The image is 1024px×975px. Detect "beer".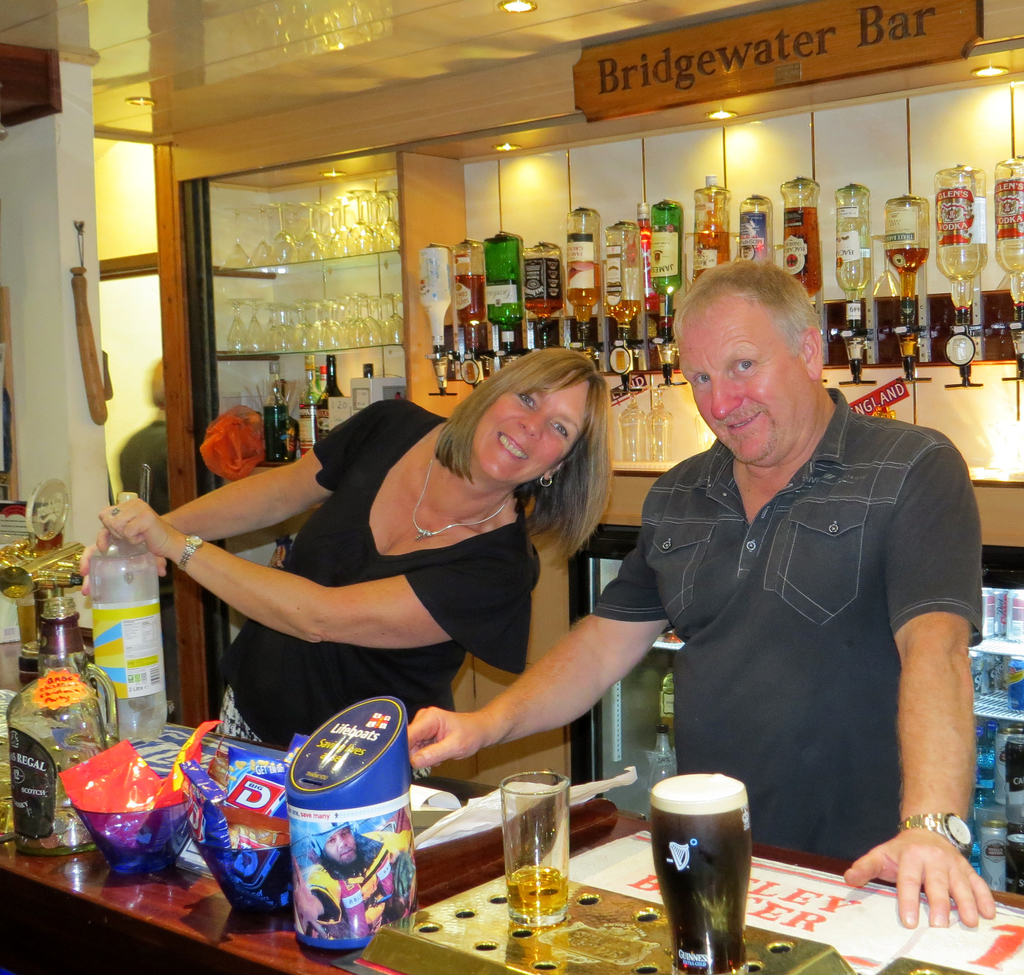
Detection: bbox=[641, 768, 776, 974].
